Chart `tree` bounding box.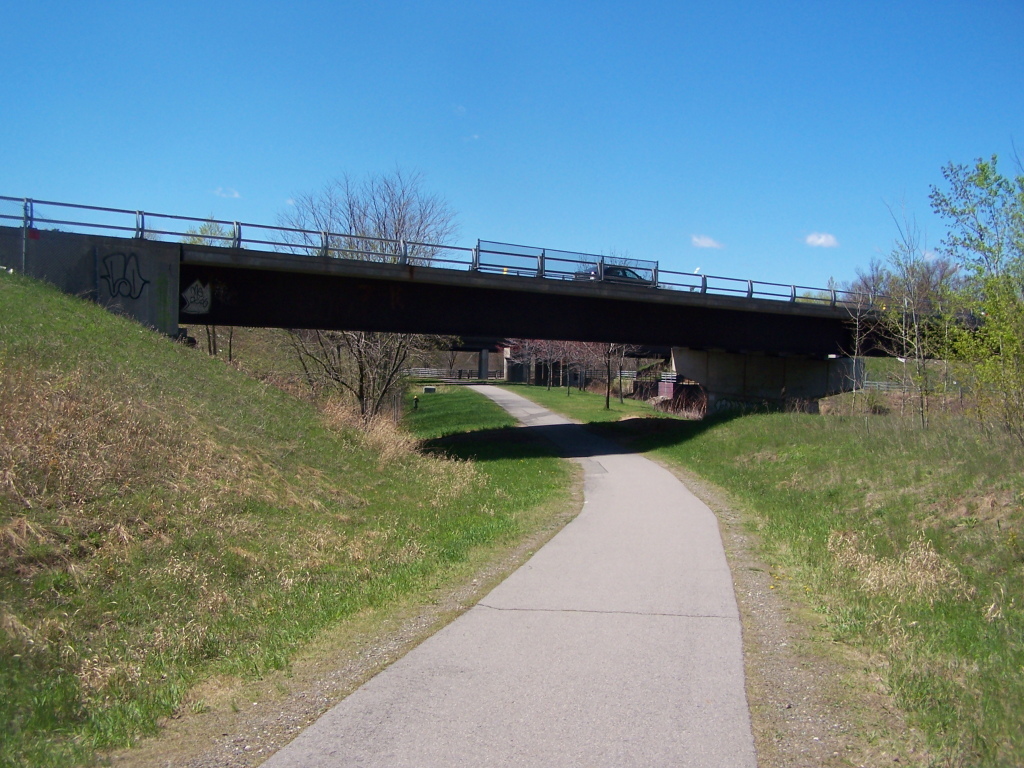
Charted: (264, 163, 442, 426).
